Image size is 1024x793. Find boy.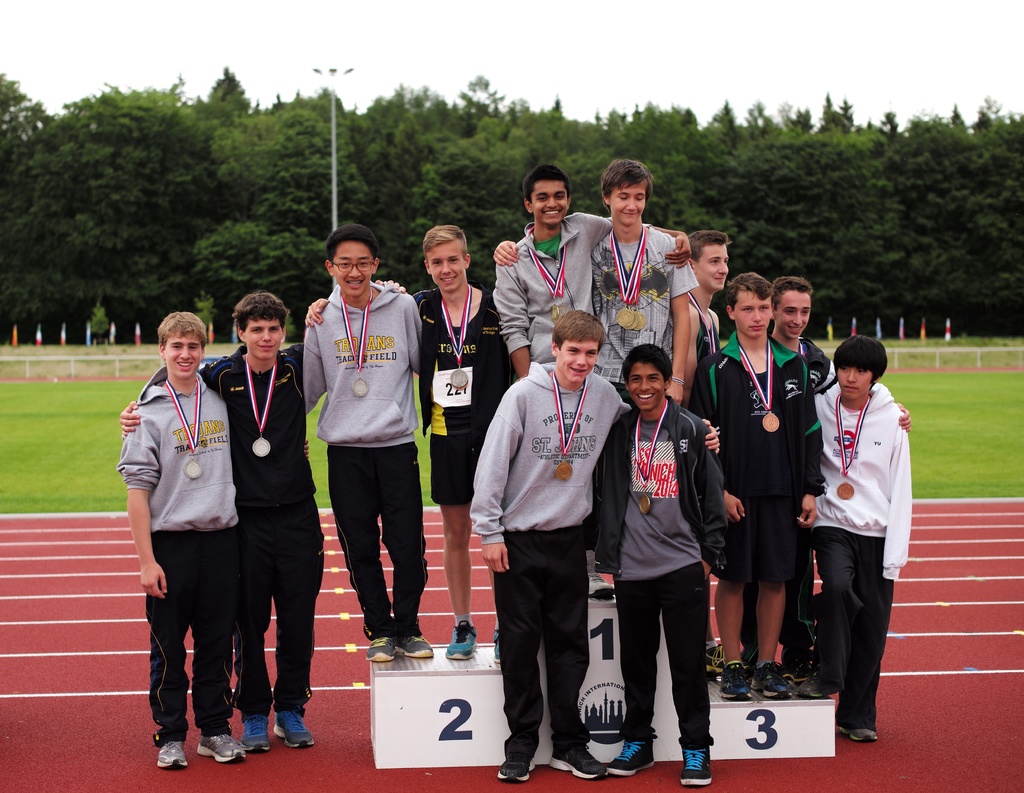
l=305, t=221, r=428, b=657.
